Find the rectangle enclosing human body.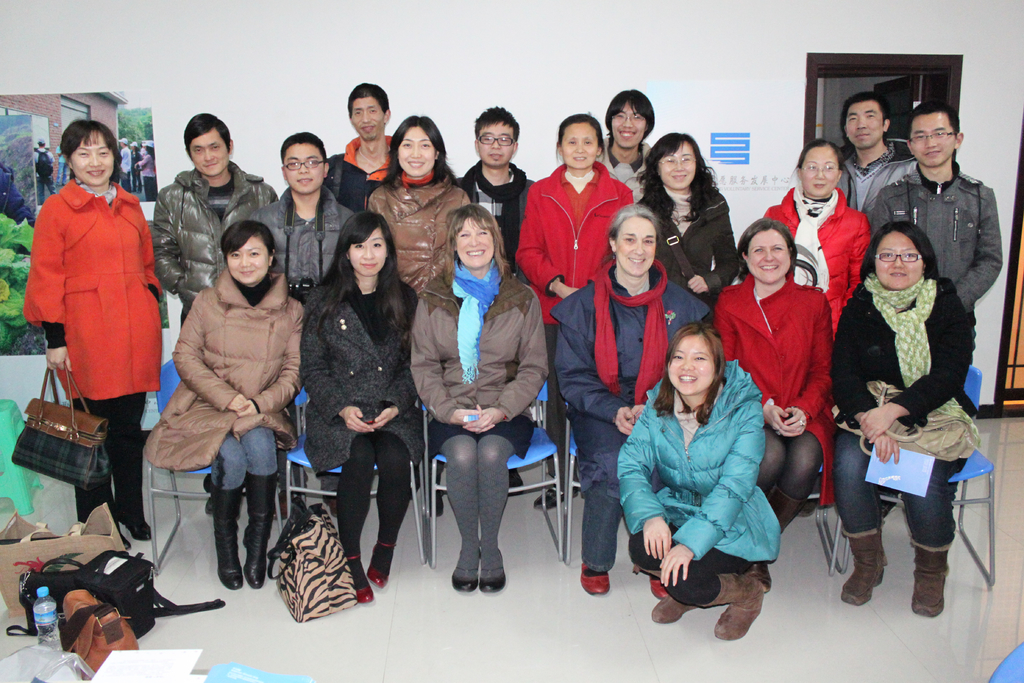
box(26, 181, 170, 550).
